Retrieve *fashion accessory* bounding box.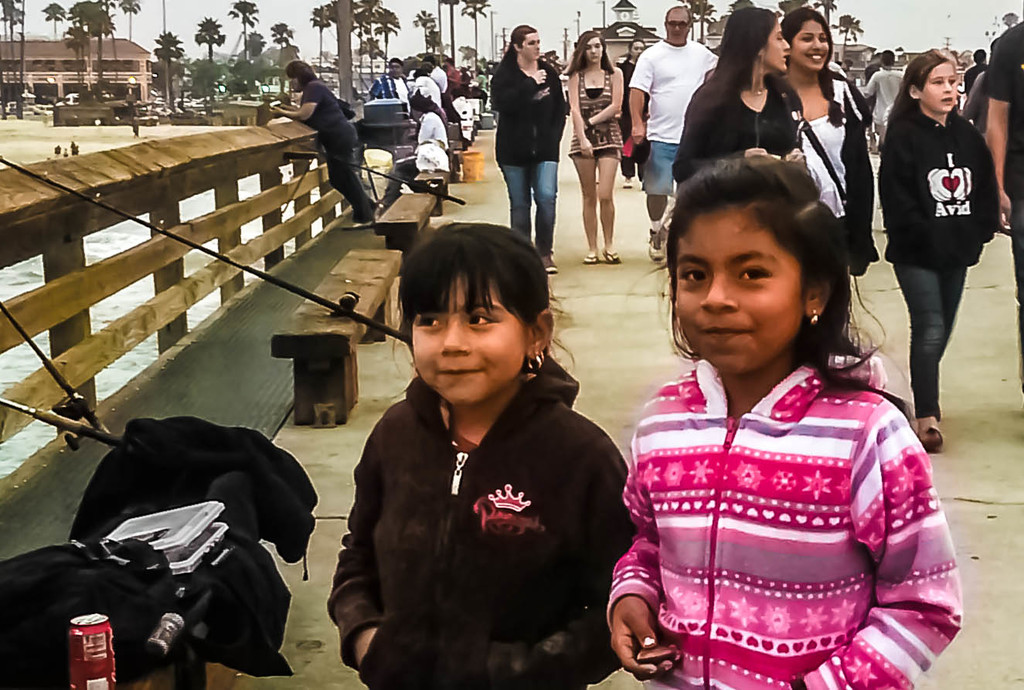
Bounding box: [left=808, top=307, right=817, bottom=324].
